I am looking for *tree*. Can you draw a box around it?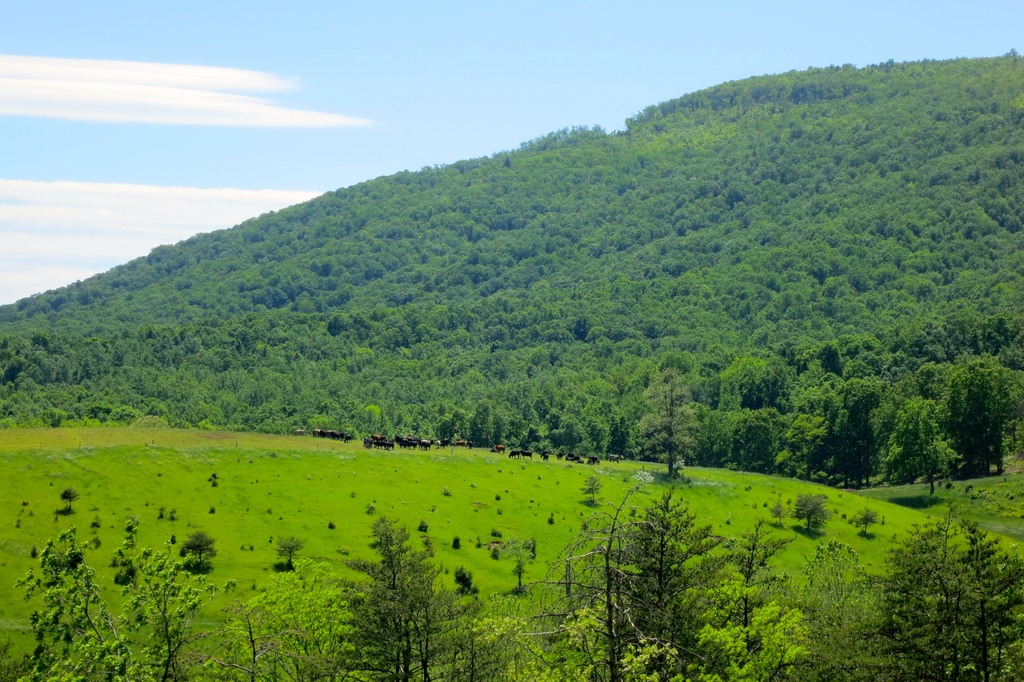
Sure, the bounding box is bbox=(694, 603, 804, 681).
